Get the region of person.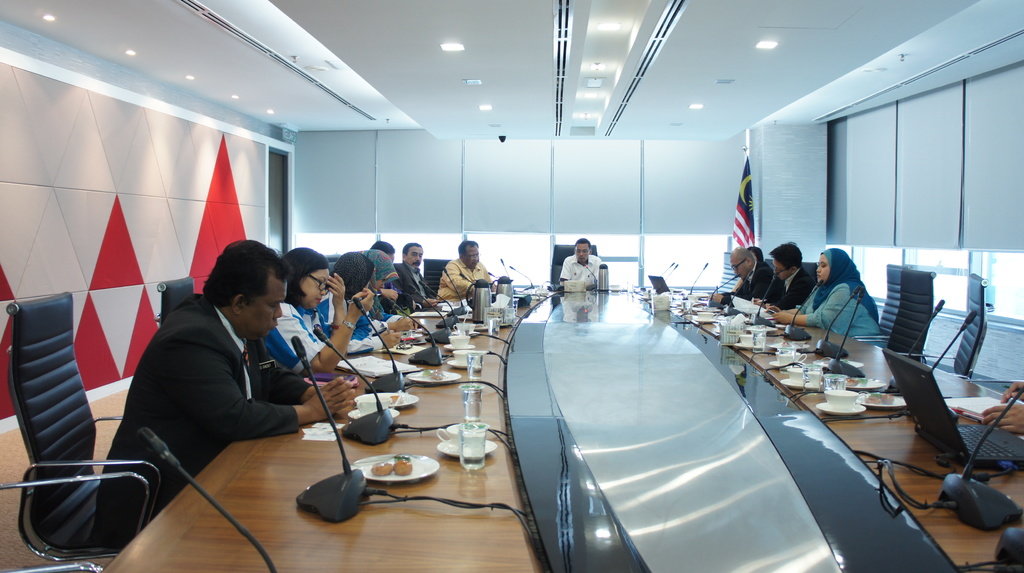
select_region(756, 238, 820, 314).
